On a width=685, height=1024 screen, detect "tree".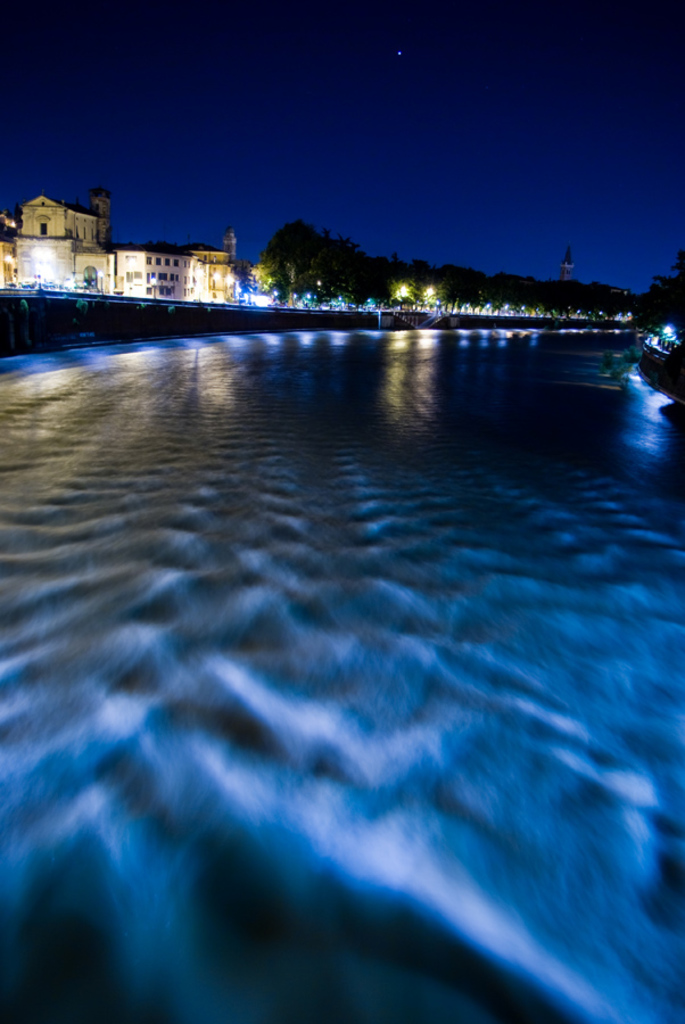
(x1=674, y1=248, x2=684, y2=322).
